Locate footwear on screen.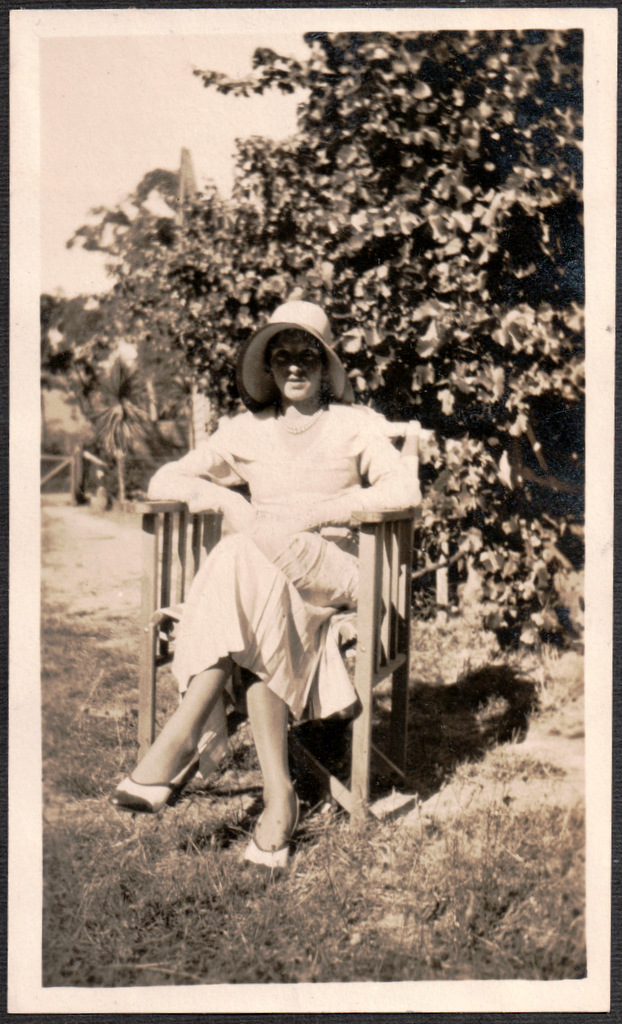
On screen at box=[113, 767, 177, 818].
